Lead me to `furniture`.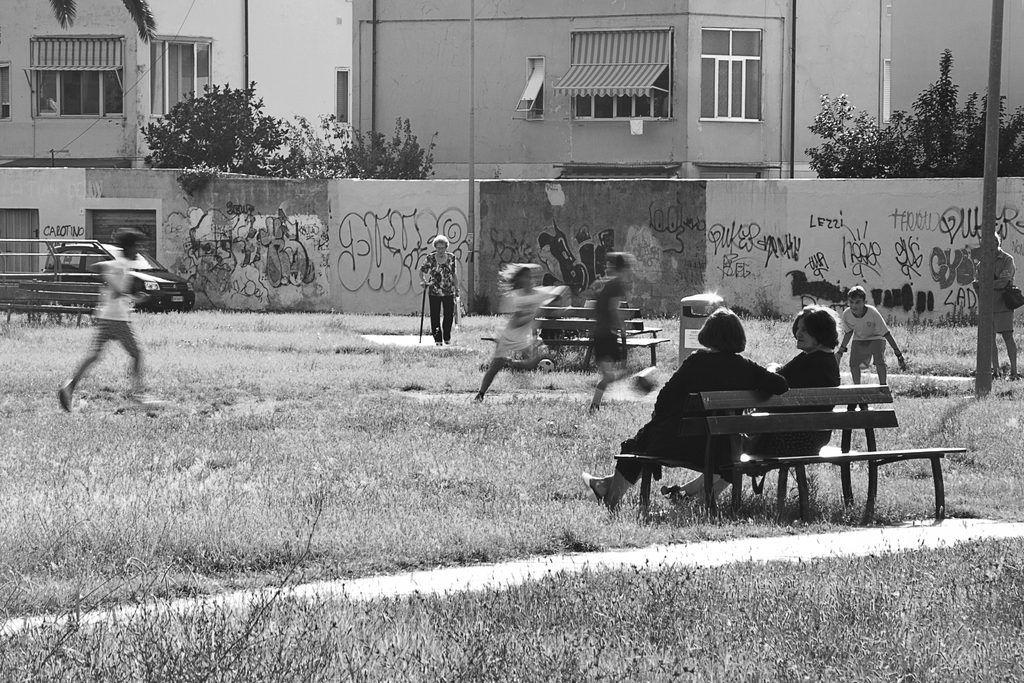
Lead to [611, 406, 858, 522].
